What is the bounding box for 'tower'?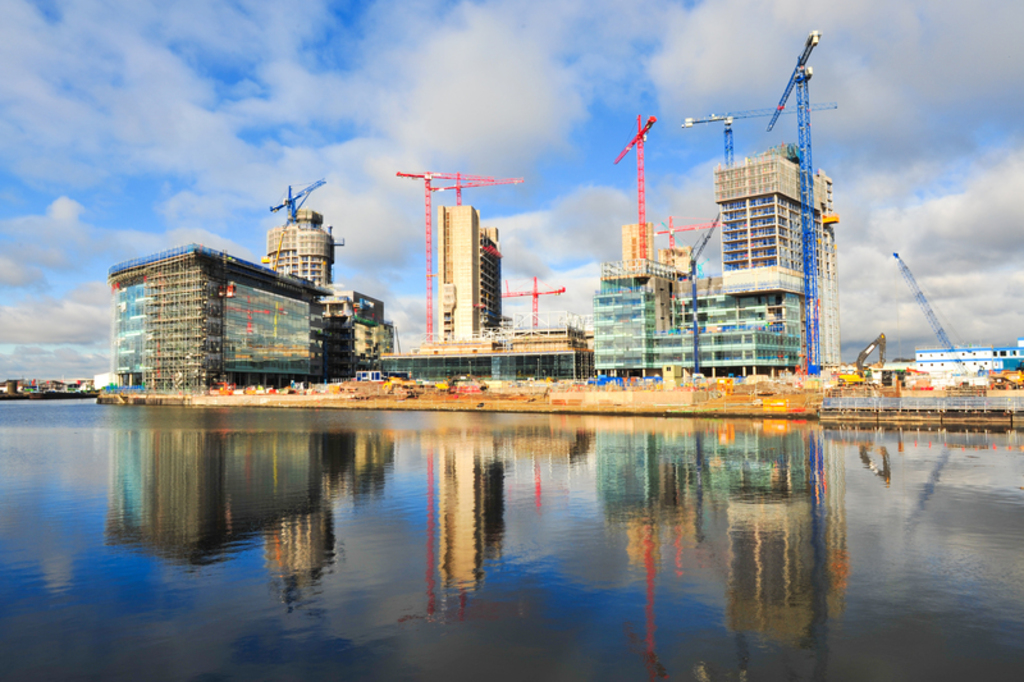
detection(436, 212, 495, 344).
